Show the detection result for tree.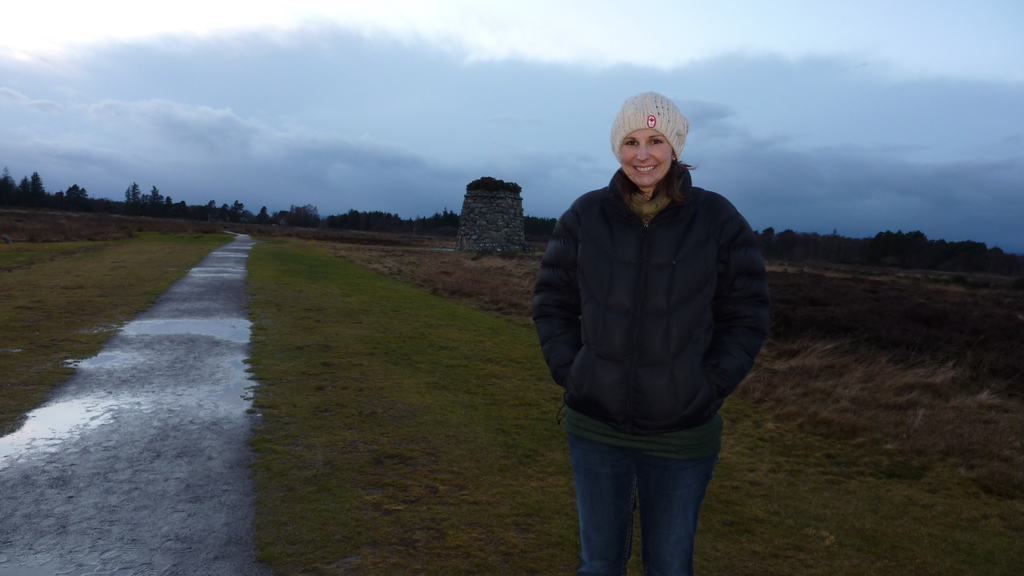
3/175/18/204.
